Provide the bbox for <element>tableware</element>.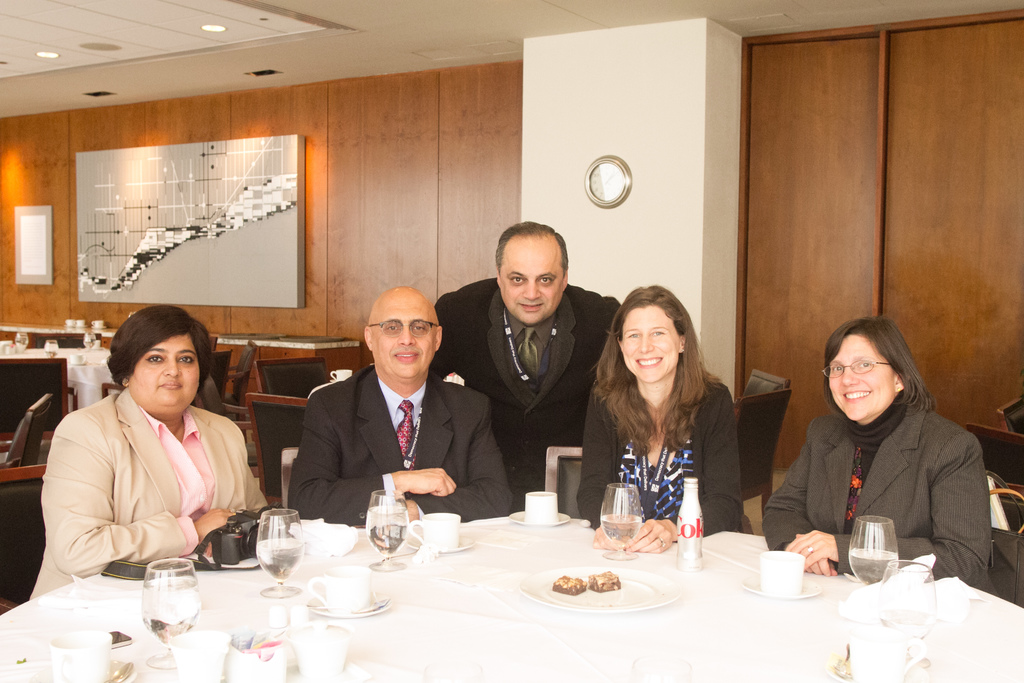
<box>847,629,927,682</box>.
